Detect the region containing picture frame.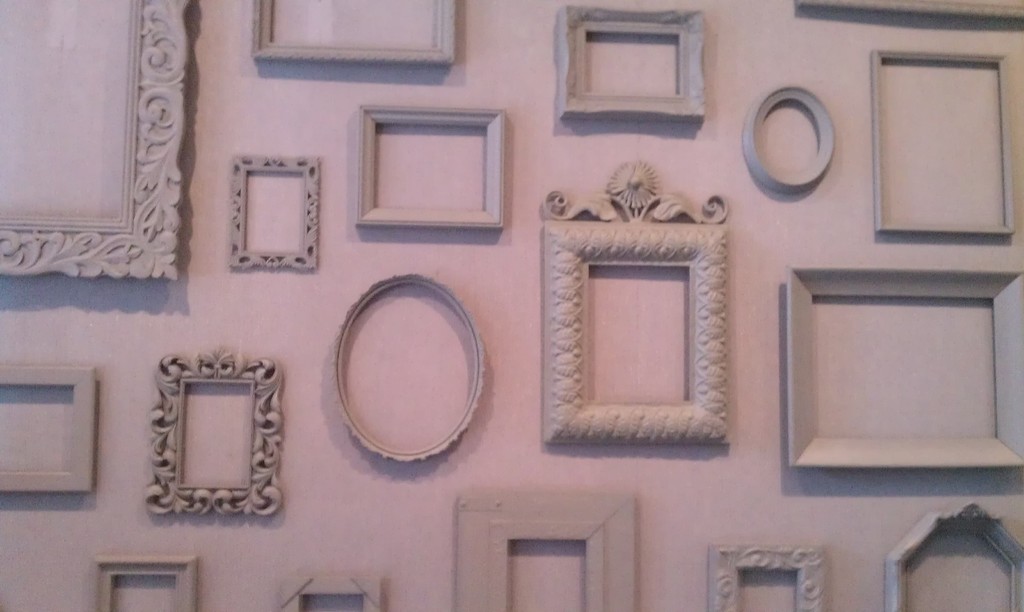
{"left": 284, "top": 573, "right": 383, "bottom": 611}.
